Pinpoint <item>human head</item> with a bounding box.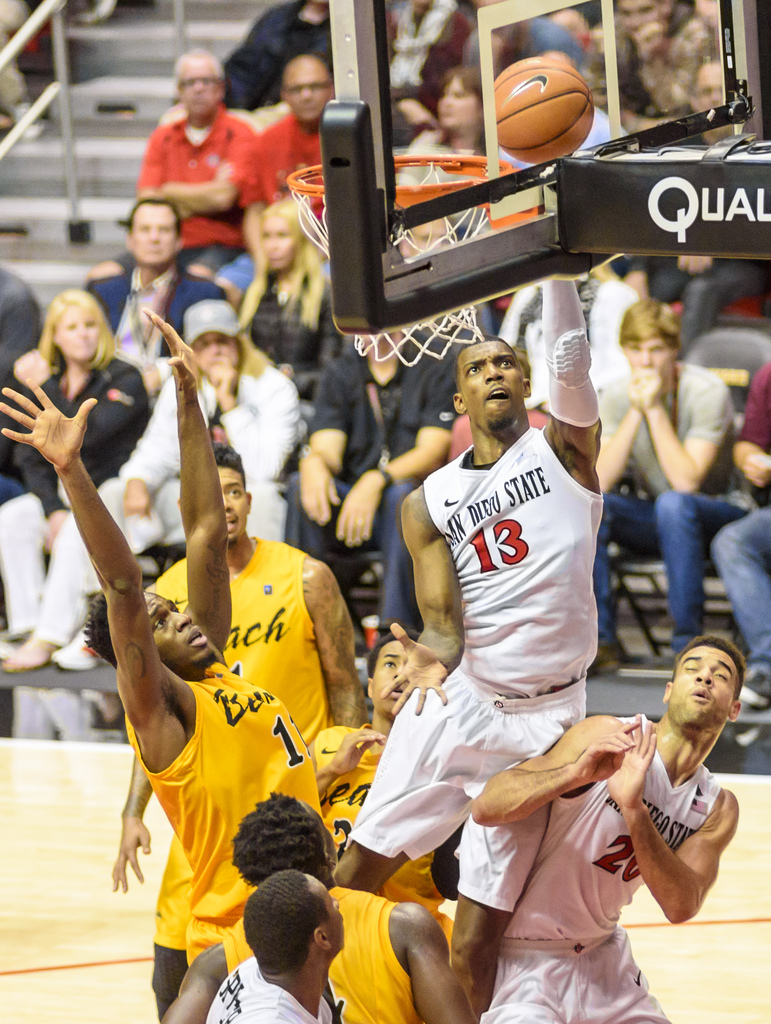
(x1=669, y1=13, x2=719, y2=64).
